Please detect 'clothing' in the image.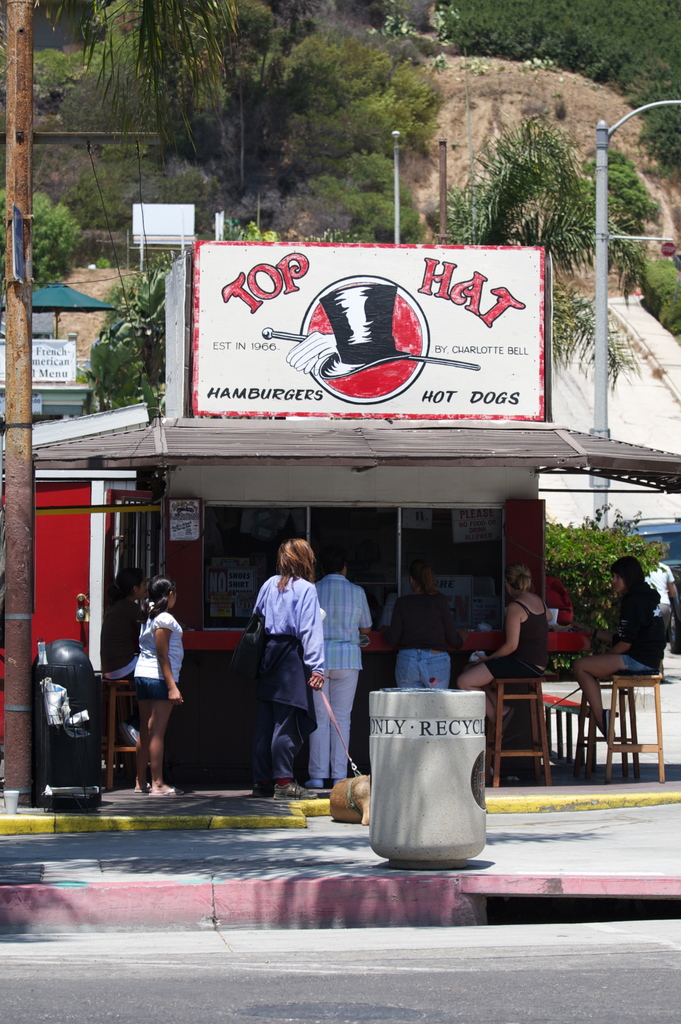
<region>148, 607, 197, 694</region>.
